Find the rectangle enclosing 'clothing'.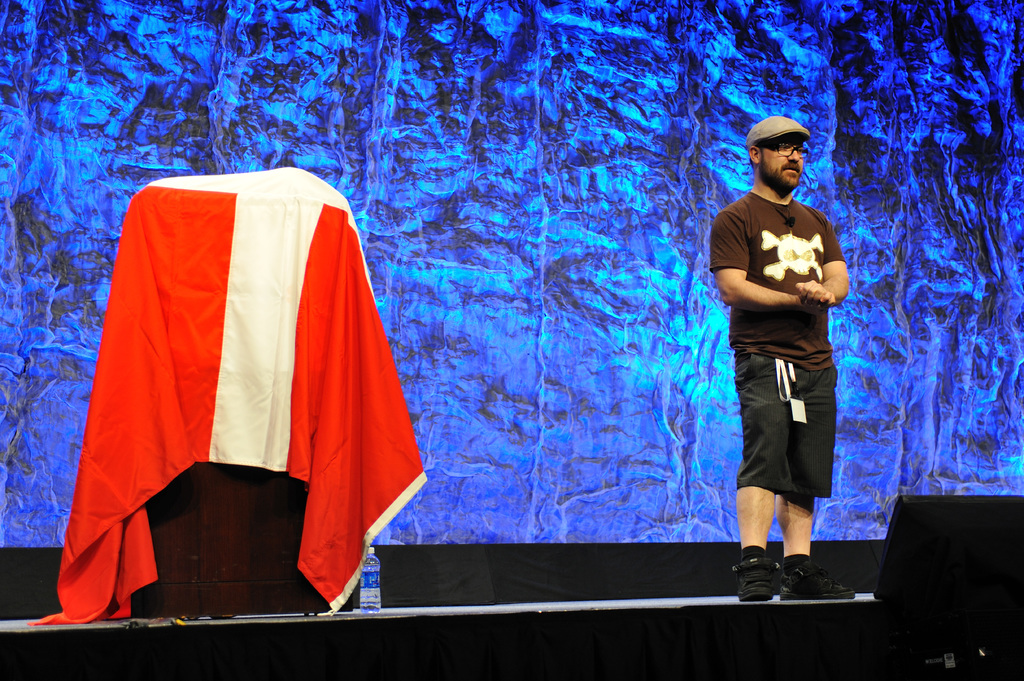
[x1=704, y1=193, x2=853, y2=508].
